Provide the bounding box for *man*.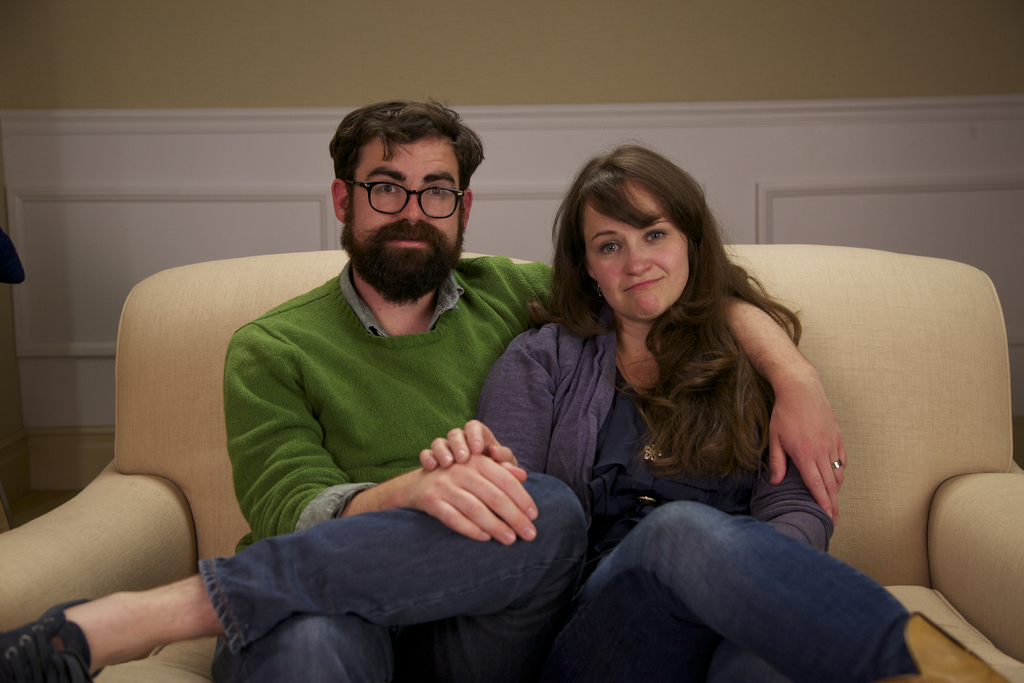
detection(0, 92, 854, 682).
